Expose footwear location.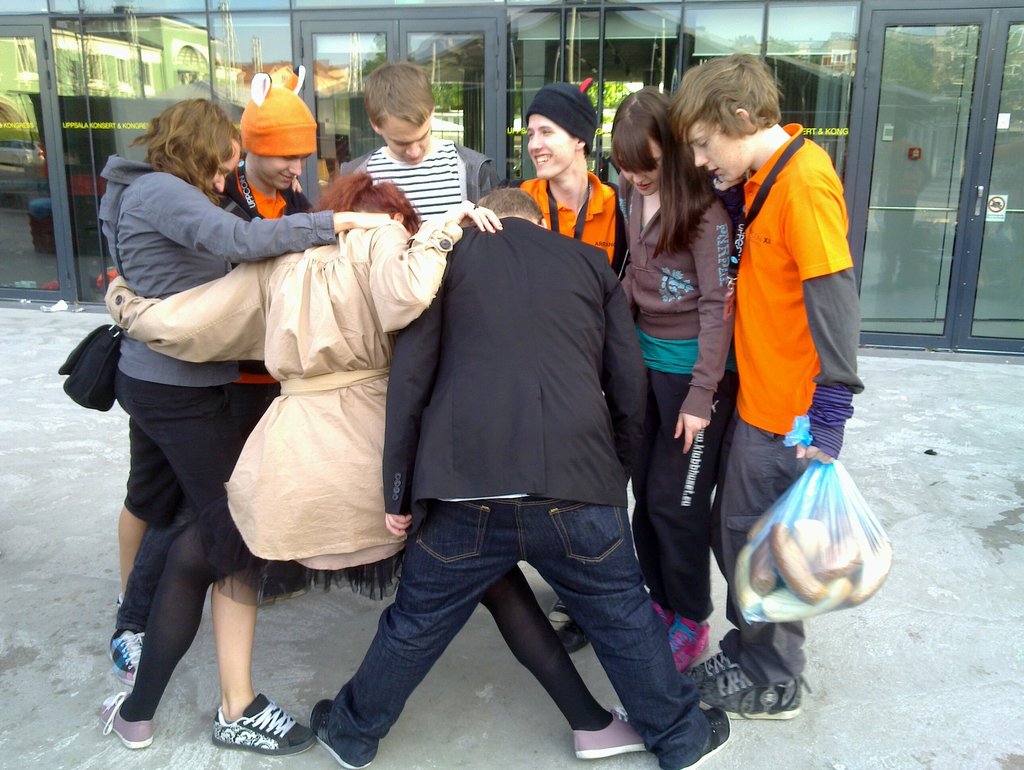
Exposed at (667,618,711,675).
